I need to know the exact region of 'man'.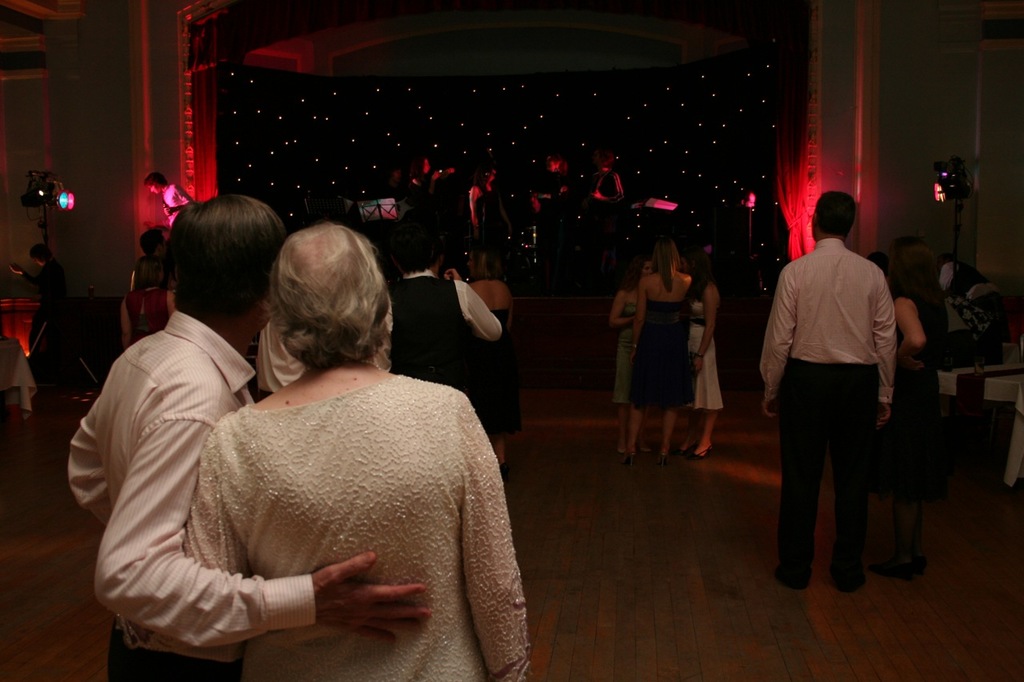
Region: (x1=390, y1=221, x2=499, y2=391).
